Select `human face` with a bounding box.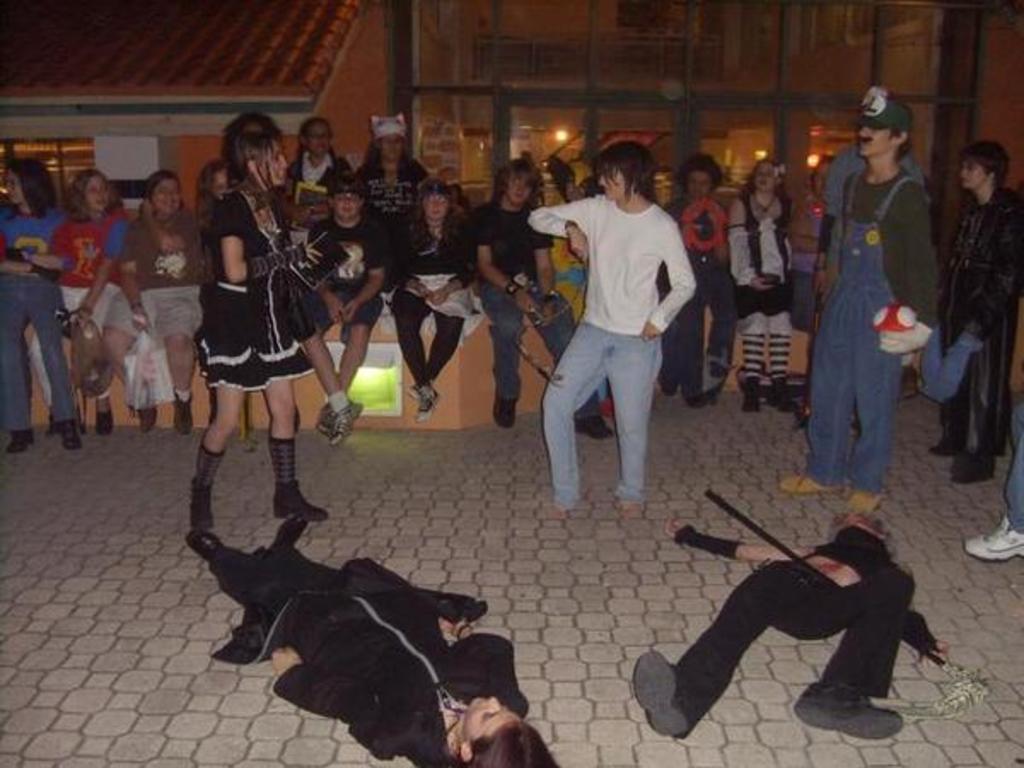
(left=270, top=148, right=287, bottom=188).
